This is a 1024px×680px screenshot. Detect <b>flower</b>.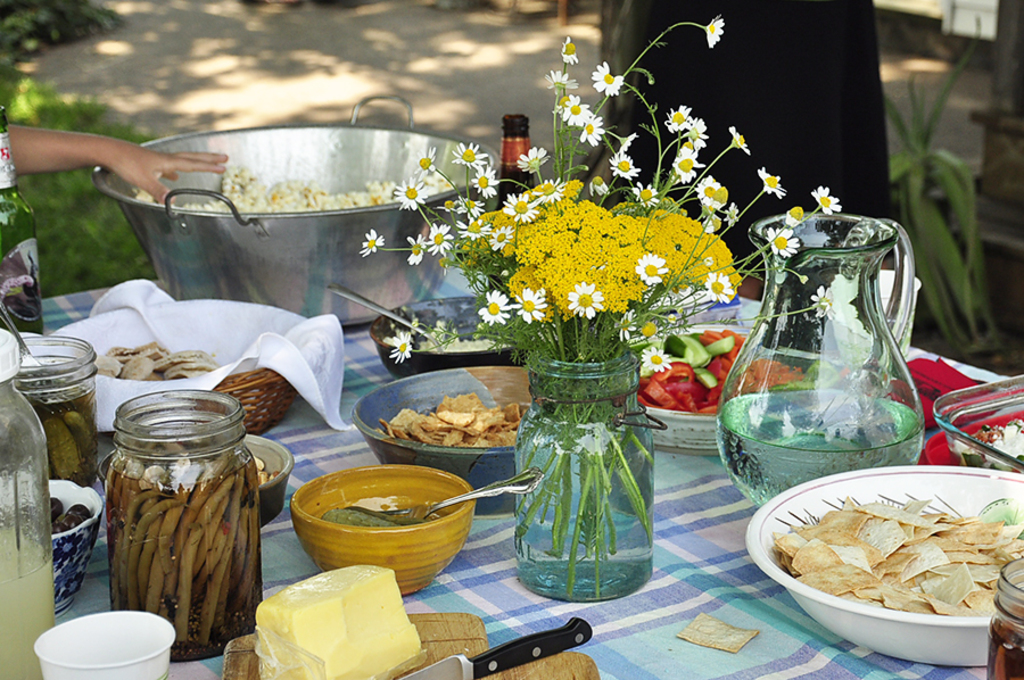
crop(634, 254, 662, 282).
